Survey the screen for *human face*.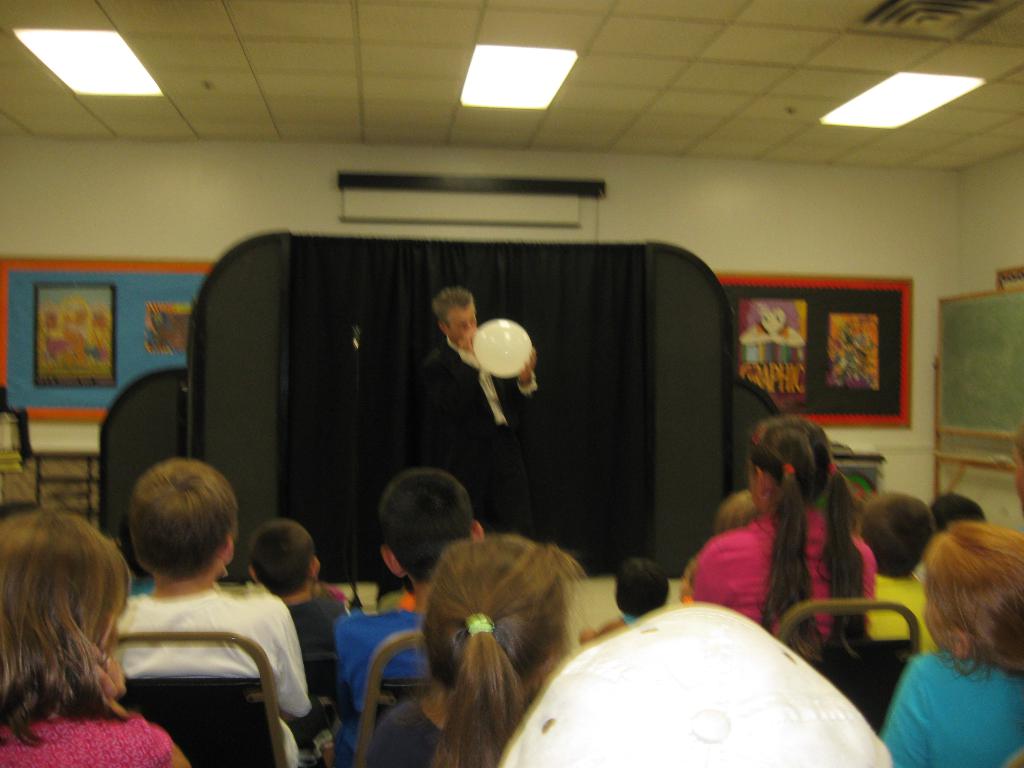
Survey found: bbox=[447, 298, 476, 336].
